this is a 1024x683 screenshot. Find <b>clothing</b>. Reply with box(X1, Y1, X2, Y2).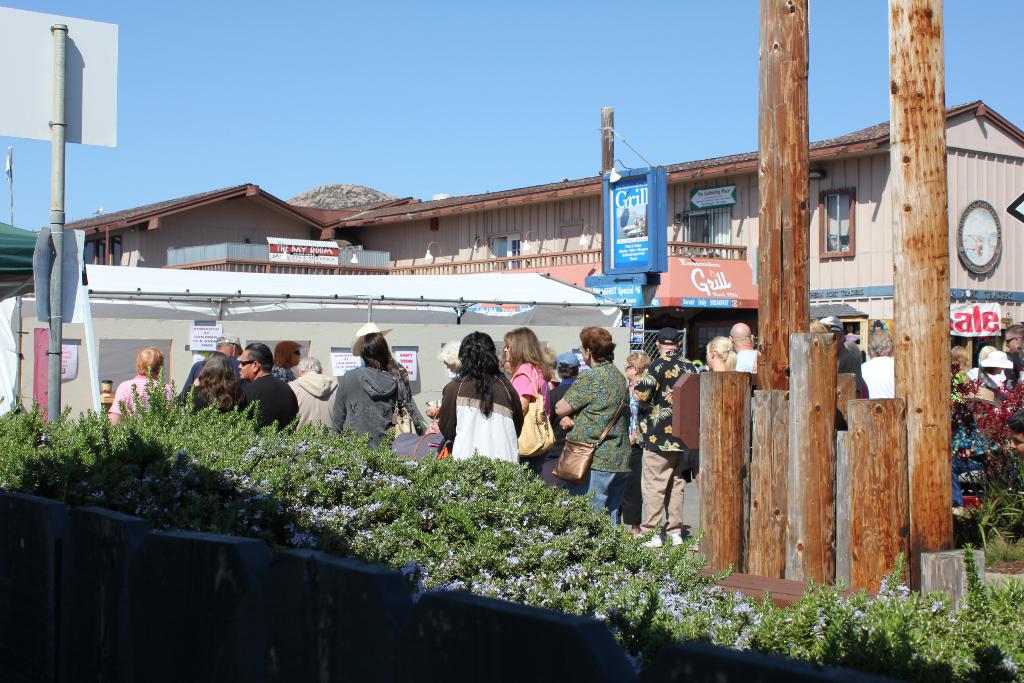
box(513, 359, 544, 416).
